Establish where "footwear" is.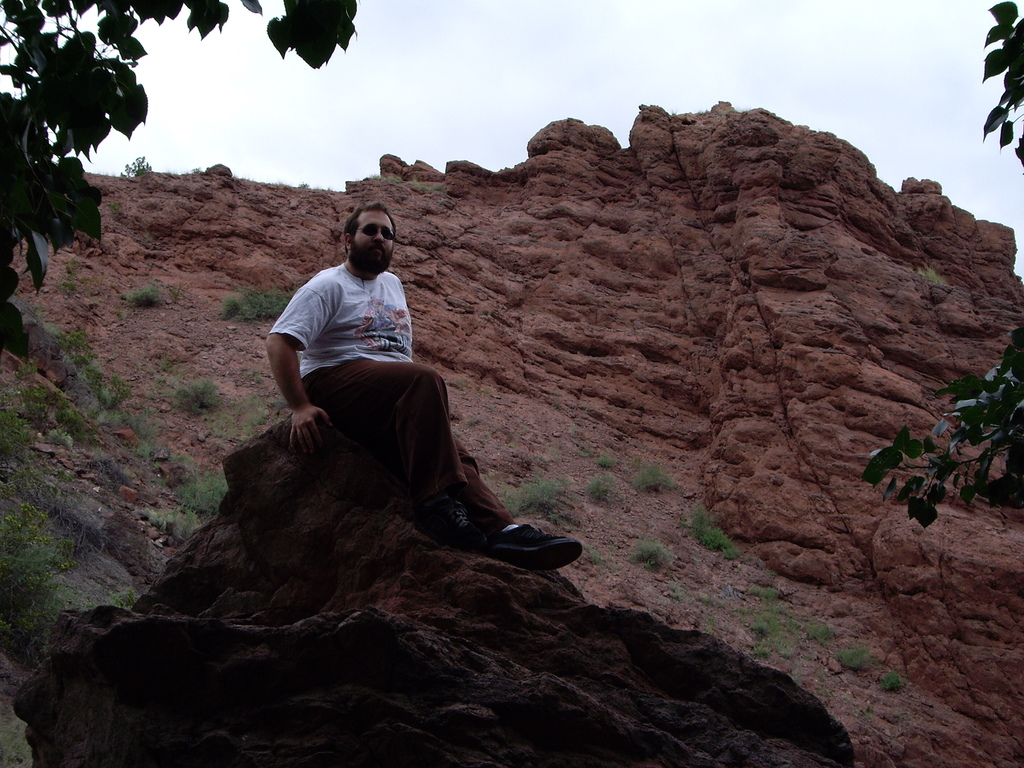
Established at box=[415, 494, 488, 556].
